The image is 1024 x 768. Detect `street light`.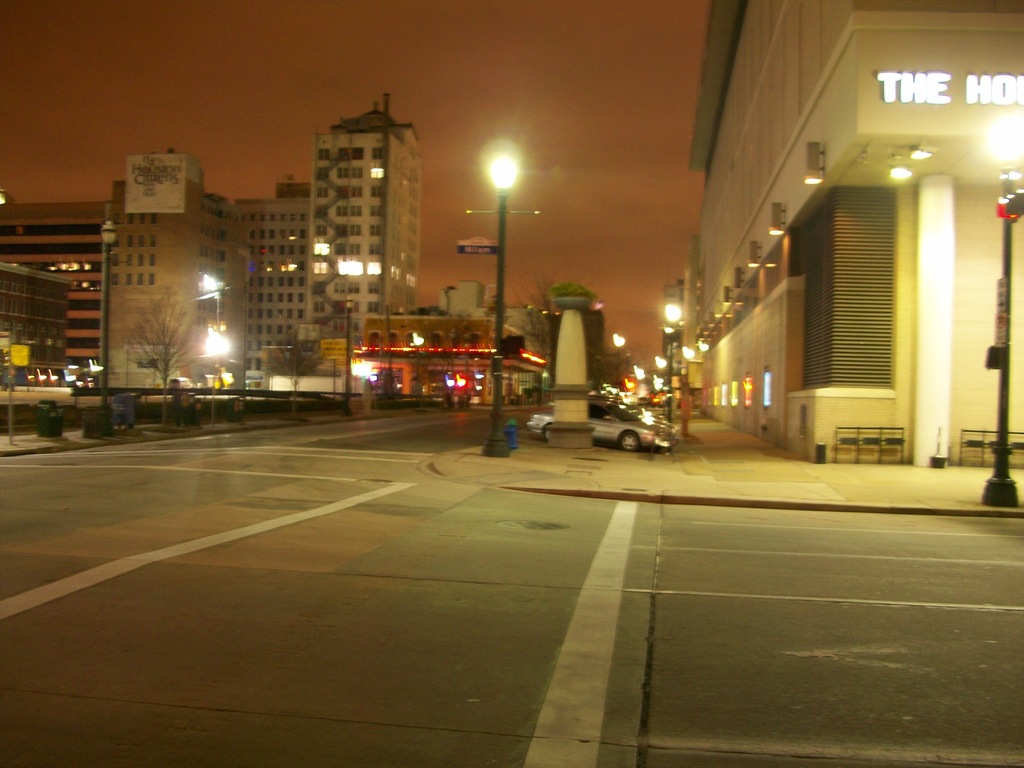
Detection: left=344, top=295, right=361, bottom=411.
